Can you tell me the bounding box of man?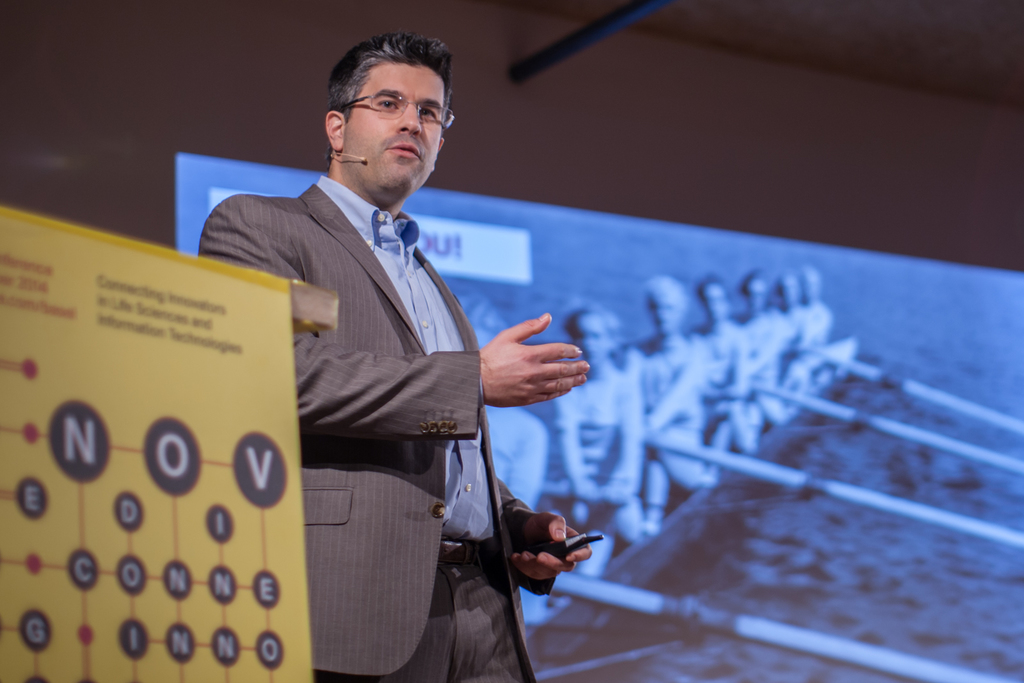
bbox=[804, 276, 828, 378].
